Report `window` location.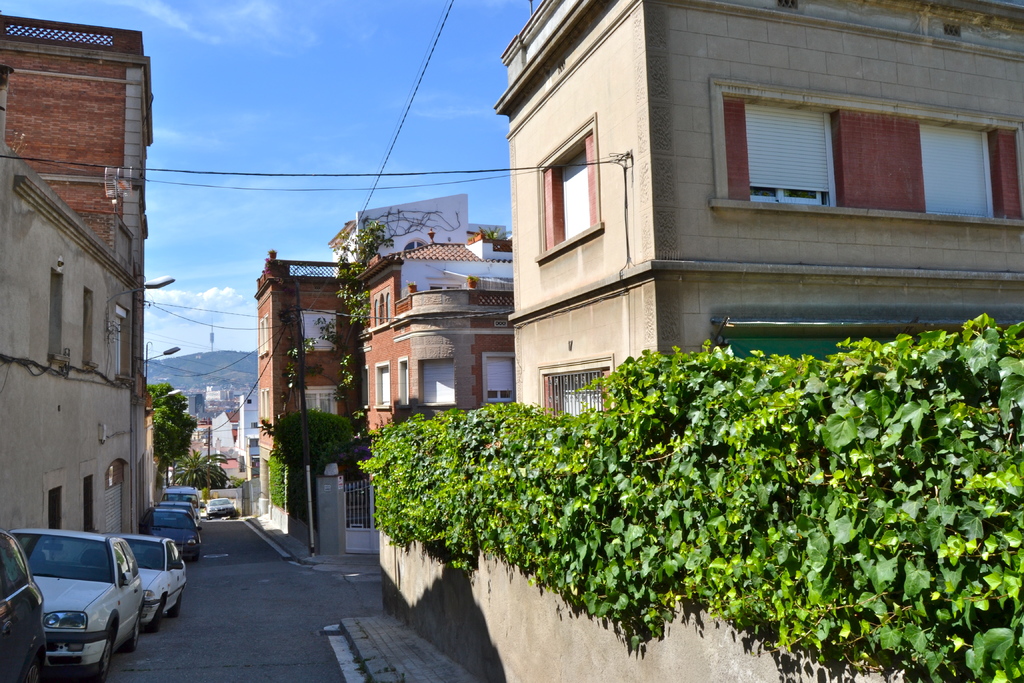
Report: detection(246, 438, 260, 444).
